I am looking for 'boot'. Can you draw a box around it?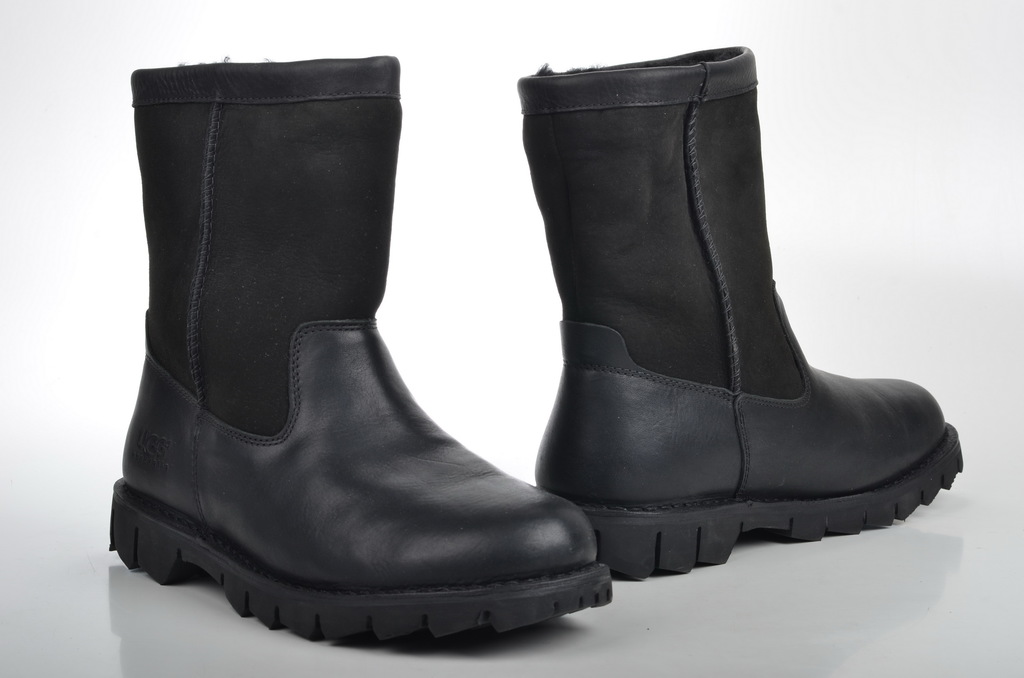
Sure, the bounding box is bbox=[98, 60, 612, 635].
